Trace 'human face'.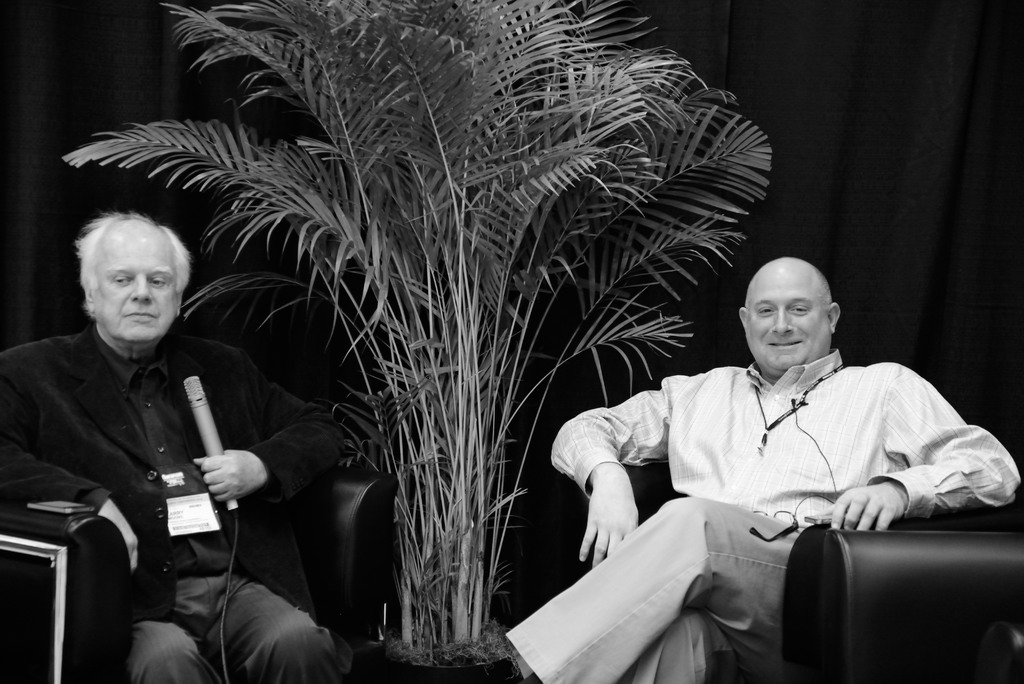
Traced to (x1=745, y1=272, x2=828, y2=371).
